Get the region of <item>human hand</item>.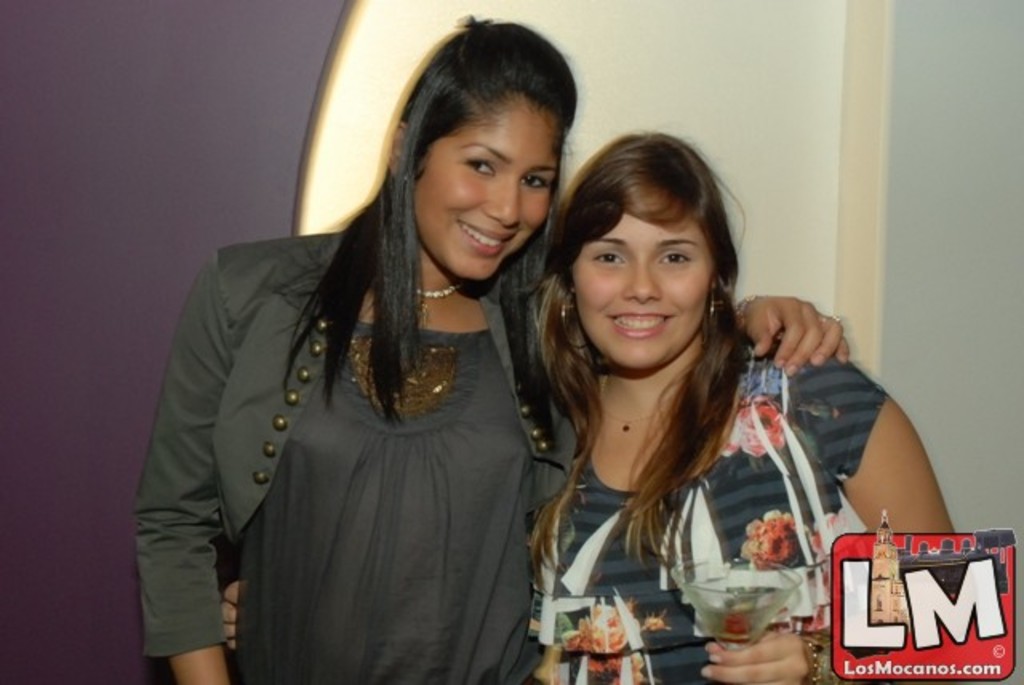
x1=698, y1=627, x2=816, y2=683.
